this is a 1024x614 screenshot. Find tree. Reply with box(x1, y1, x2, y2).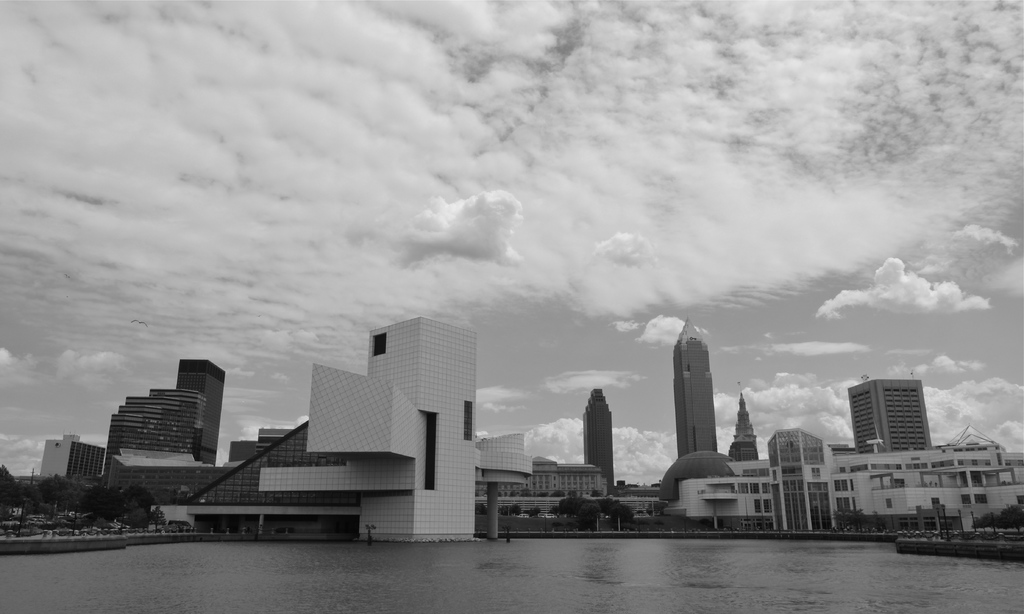
box(0, 460, 26, 514).
